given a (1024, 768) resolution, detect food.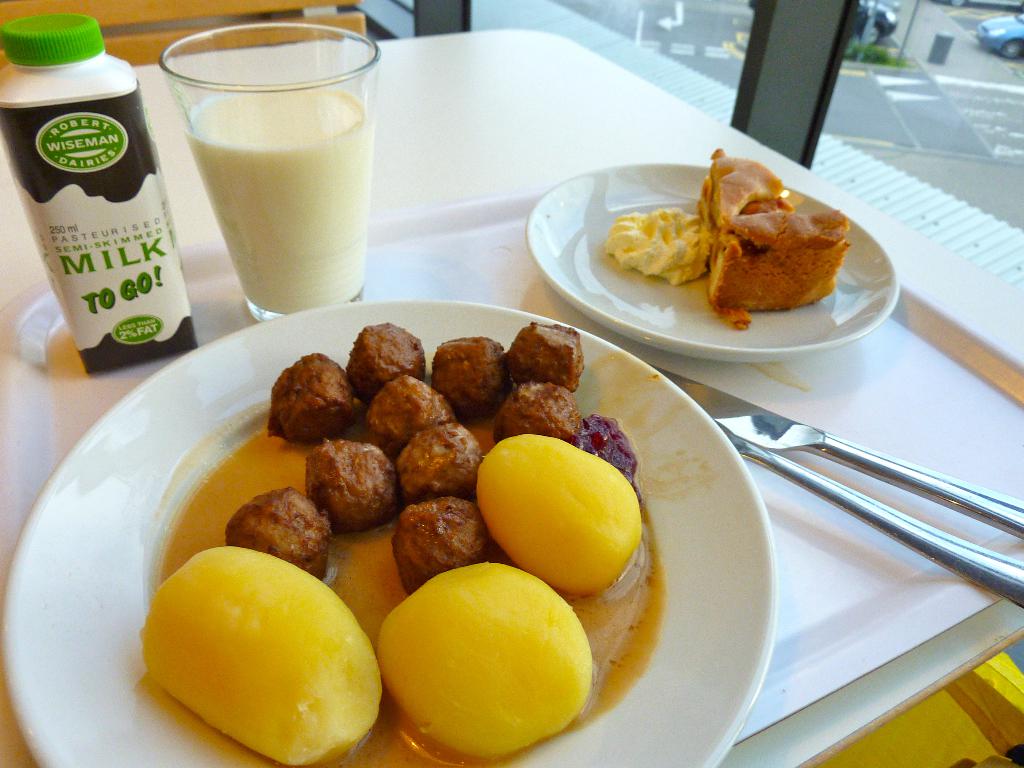
pyautogui.locateOnScreen(707, 207, 845, 328).
